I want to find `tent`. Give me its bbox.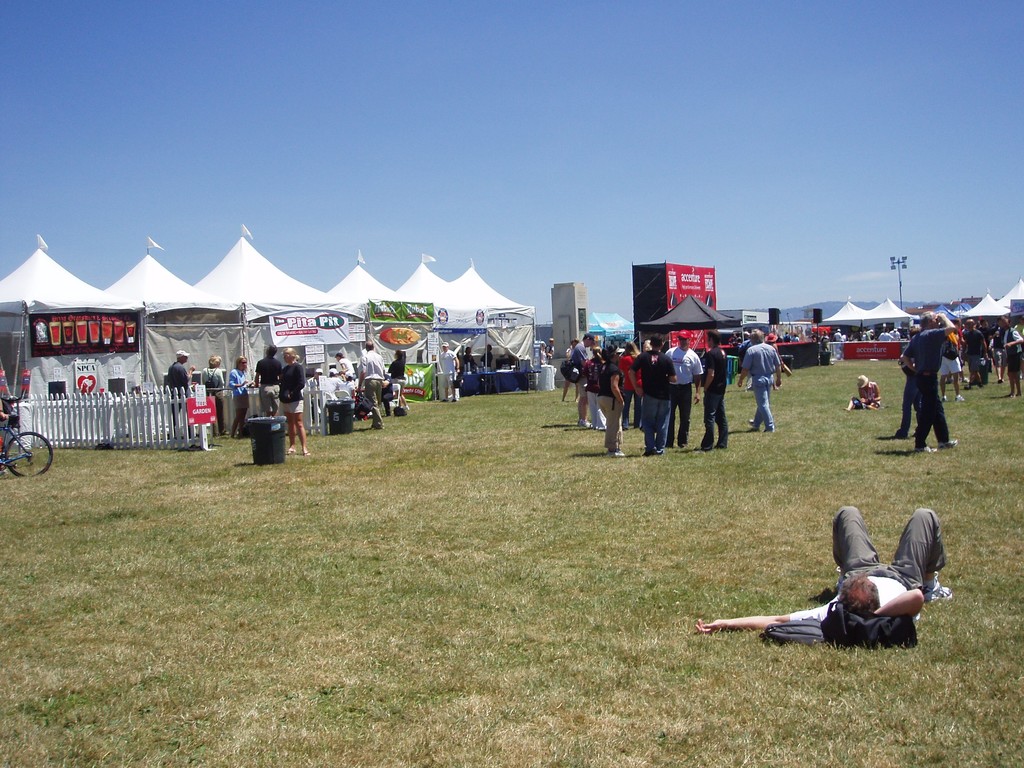
[left=384, top=240, right=491, bottom=380].
